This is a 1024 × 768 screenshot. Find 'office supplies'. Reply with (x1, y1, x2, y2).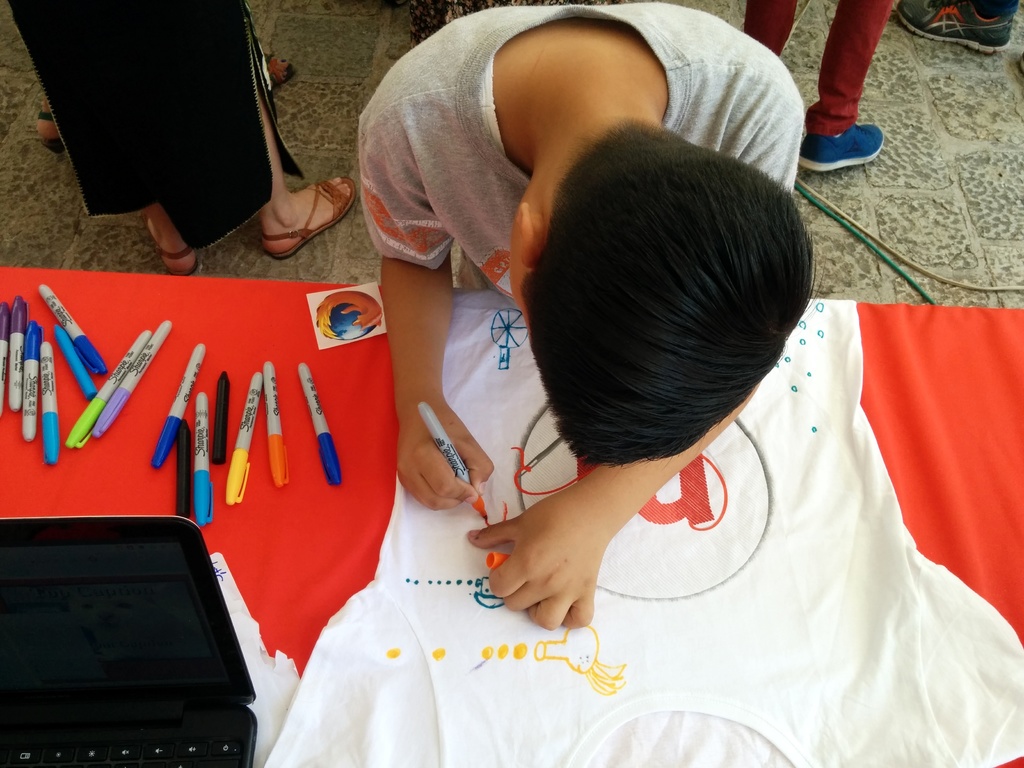
(260, 359, 291, 484).
